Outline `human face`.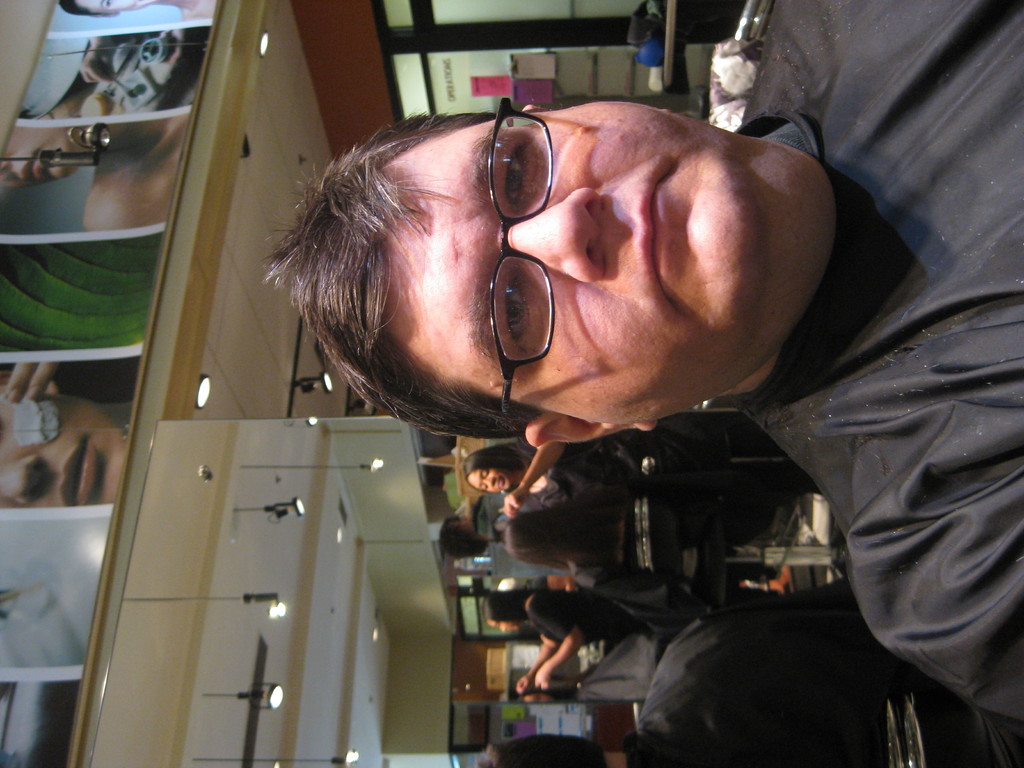
Outline: (x1=0, y1=122, x2=79, y2=182).
